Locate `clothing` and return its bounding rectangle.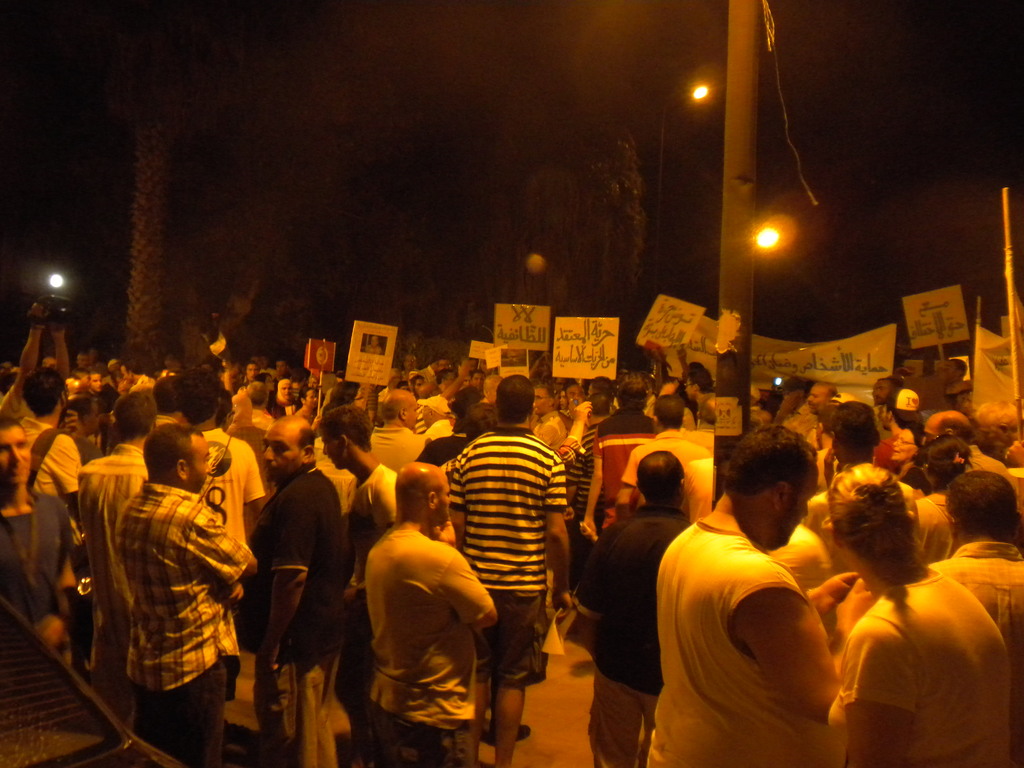
l=72, t=442, r=153, b=679.
